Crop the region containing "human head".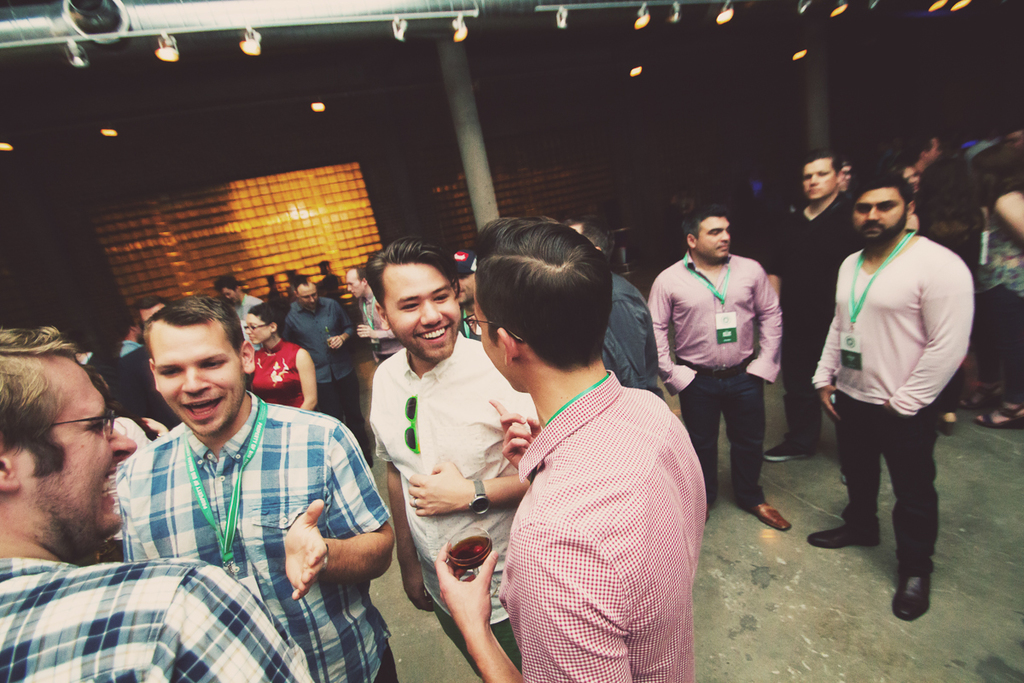
Crop region: <region>140, 296, 252, 434</region>.
